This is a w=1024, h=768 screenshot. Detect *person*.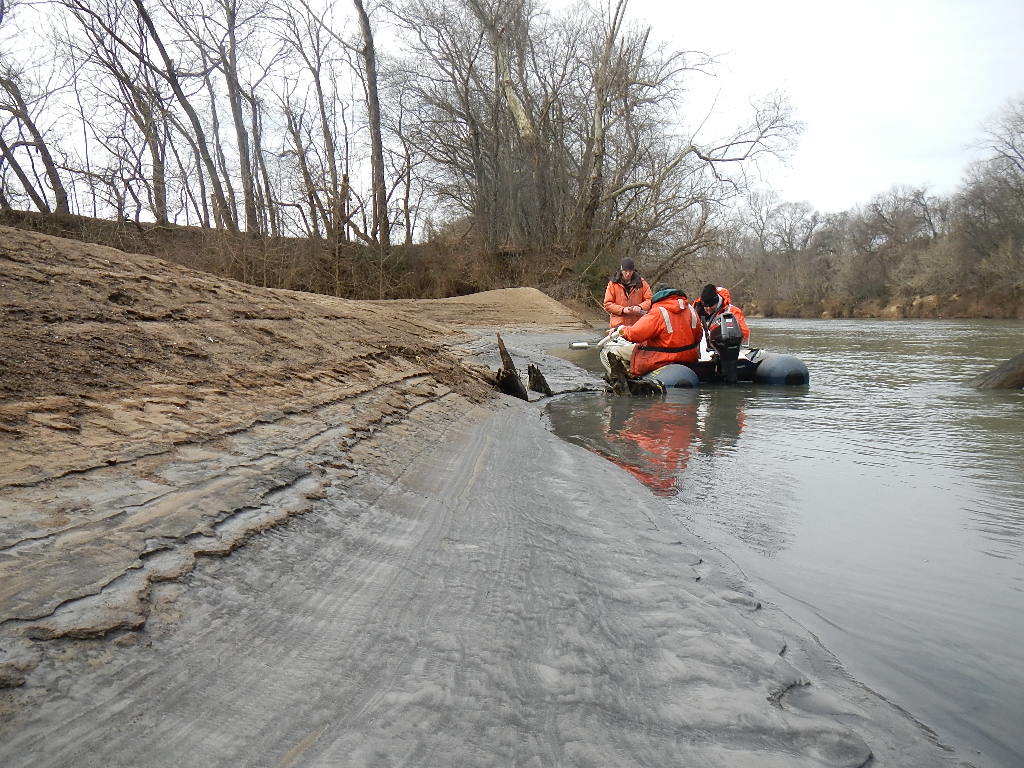
601/260/655/321.
